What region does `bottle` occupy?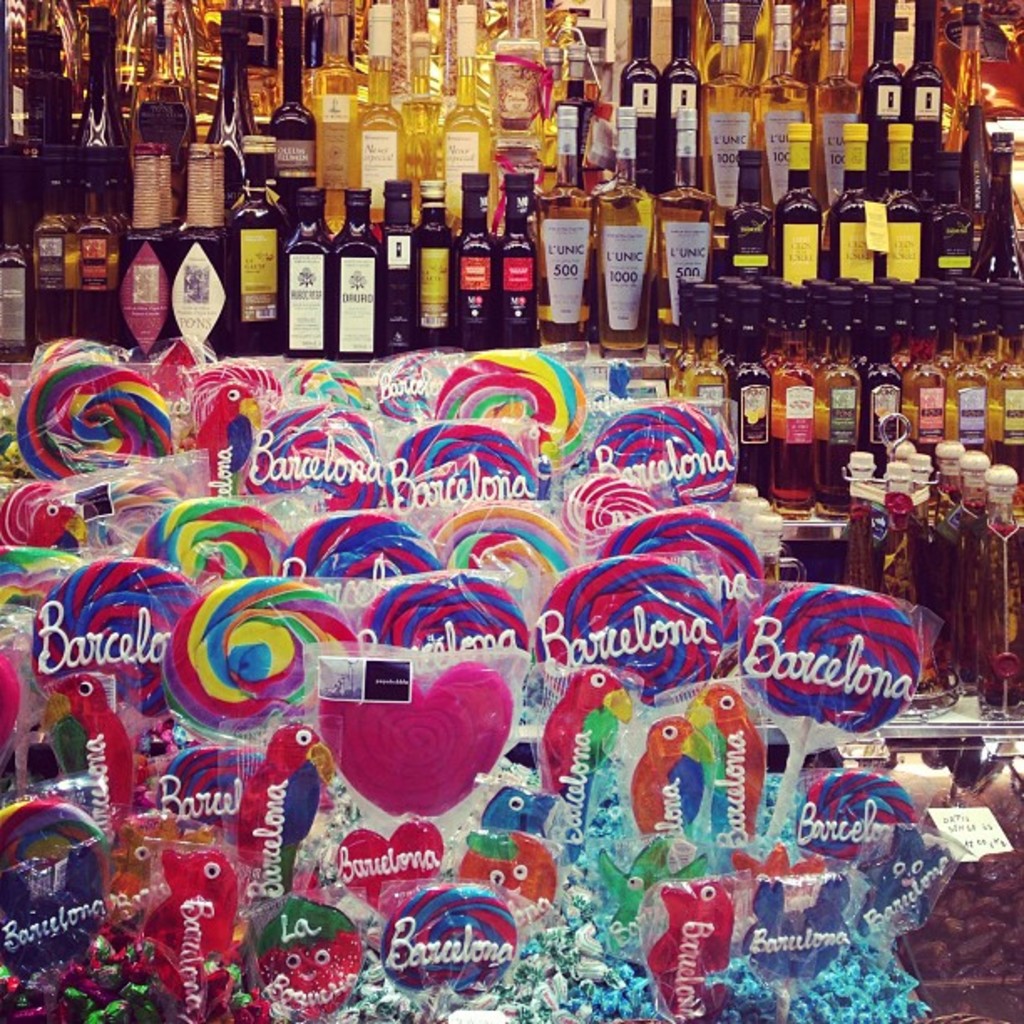
crop(676, 323, 731, 408).
